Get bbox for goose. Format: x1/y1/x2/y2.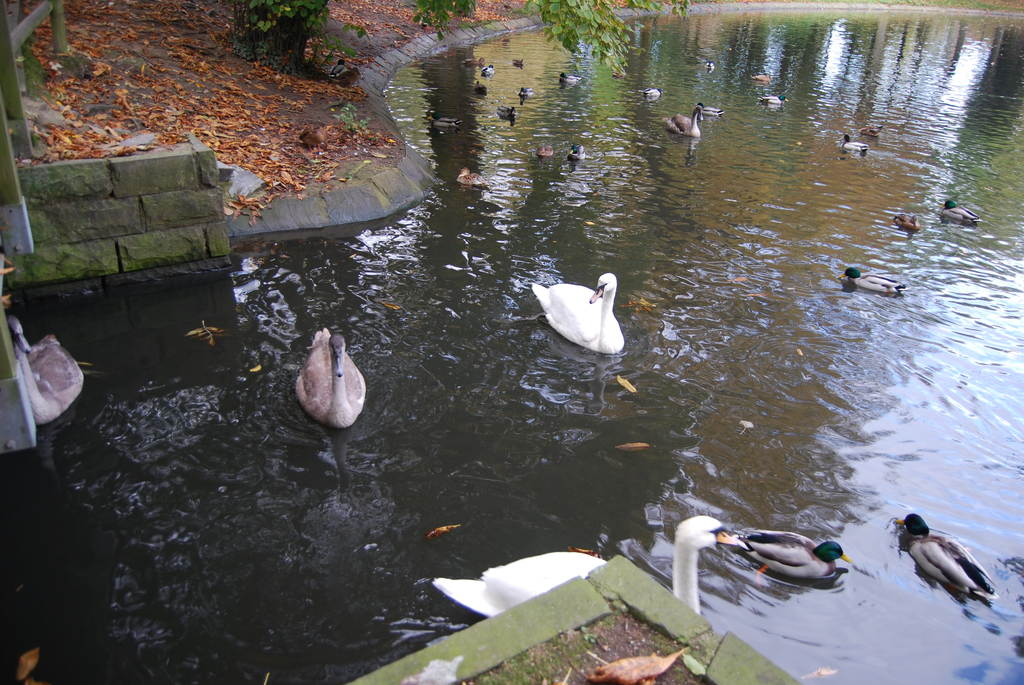
429/515/745/618.
